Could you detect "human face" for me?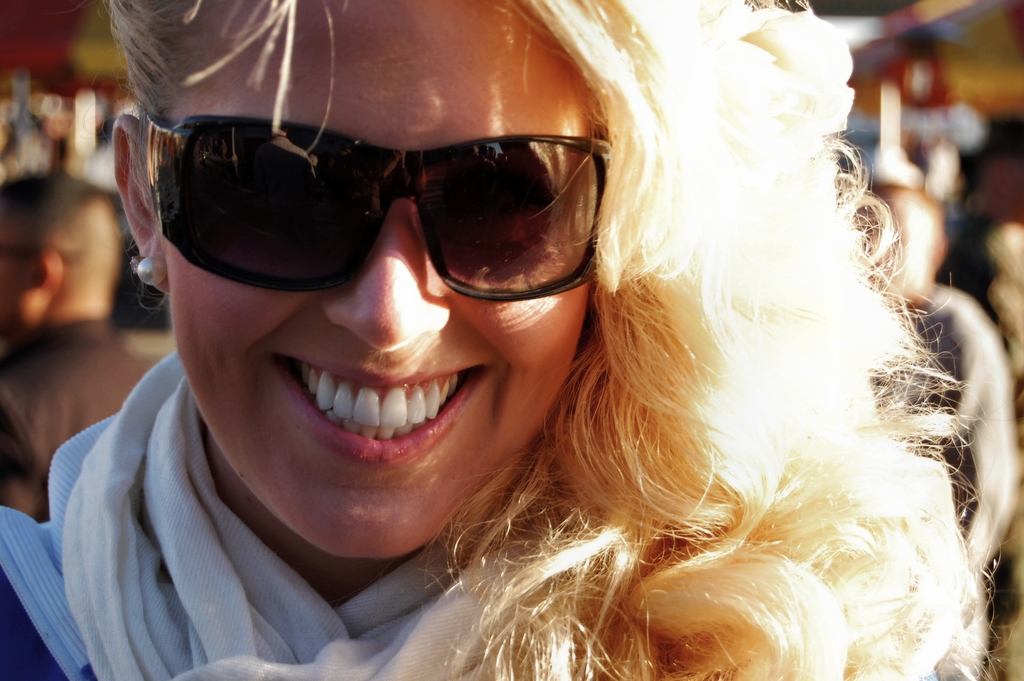
Detection result: detection(163, 0, 600, 561).
